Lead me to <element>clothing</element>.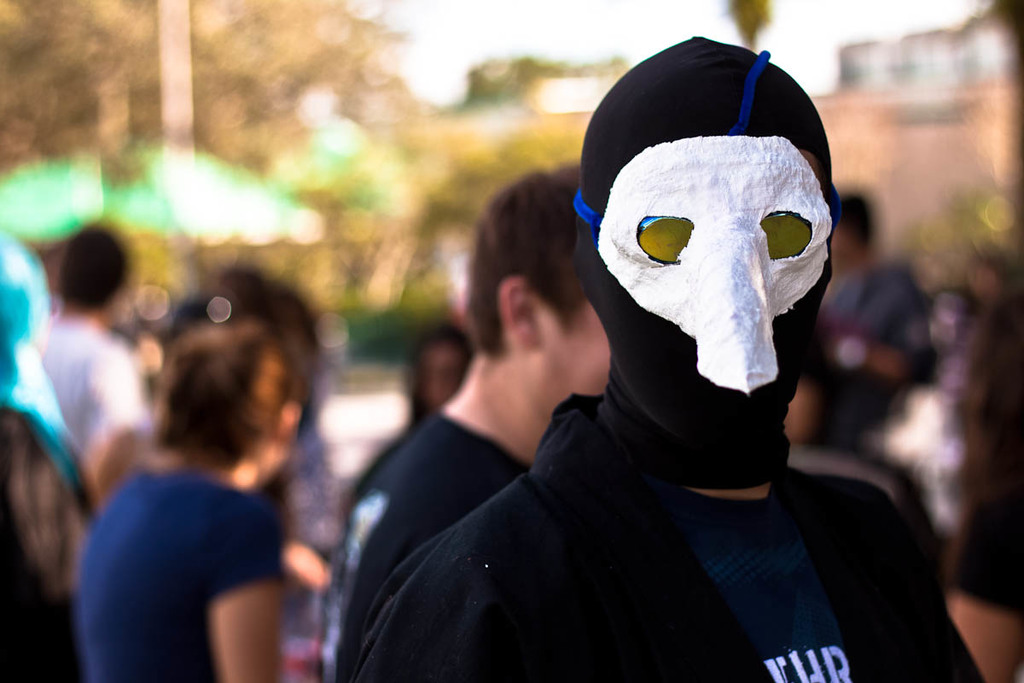
Lead to select_region(321, 405, 515, 680).
